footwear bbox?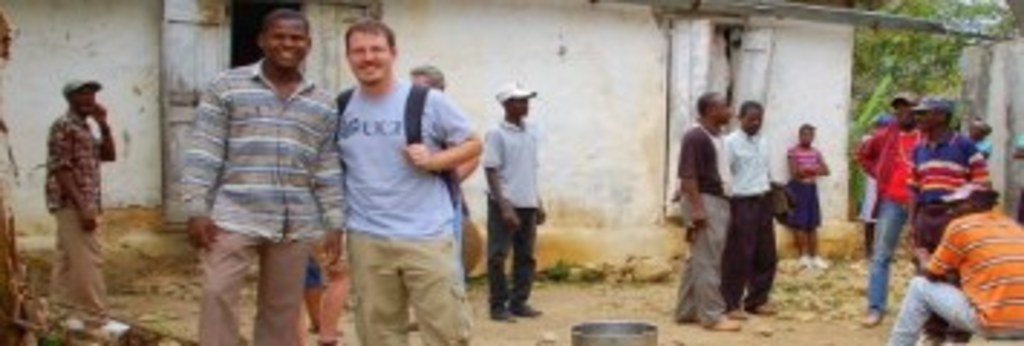
[x1=707, y1=311, x2=738, y2=332]
